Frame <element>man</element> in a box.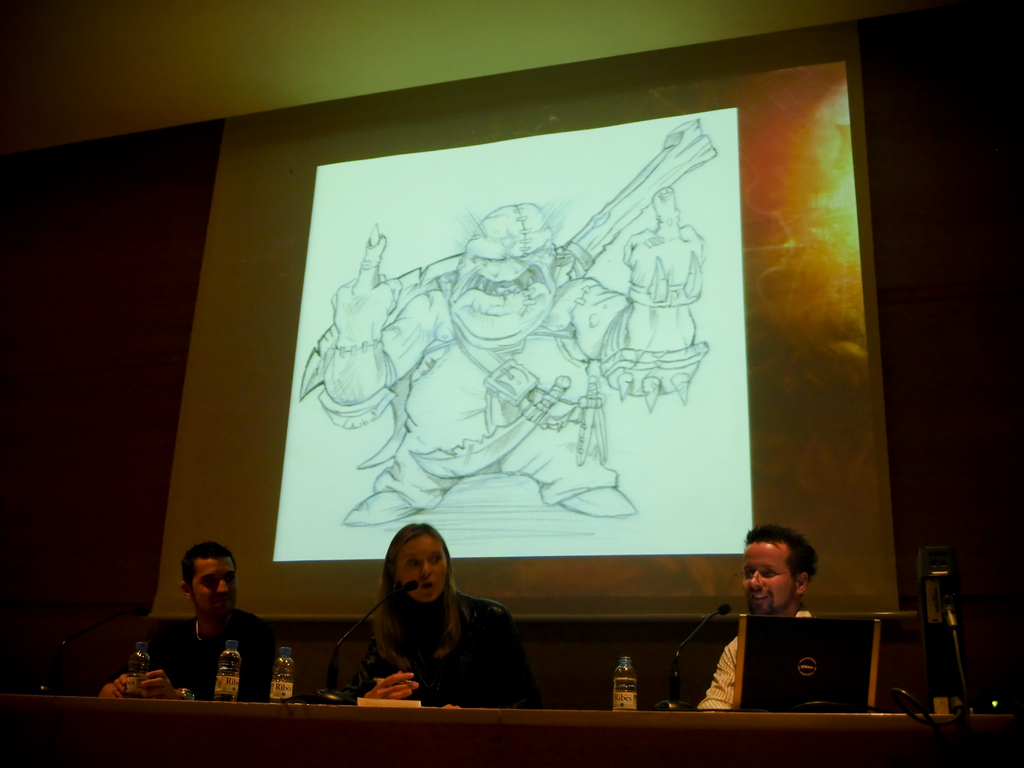
(692,523,819,711).
